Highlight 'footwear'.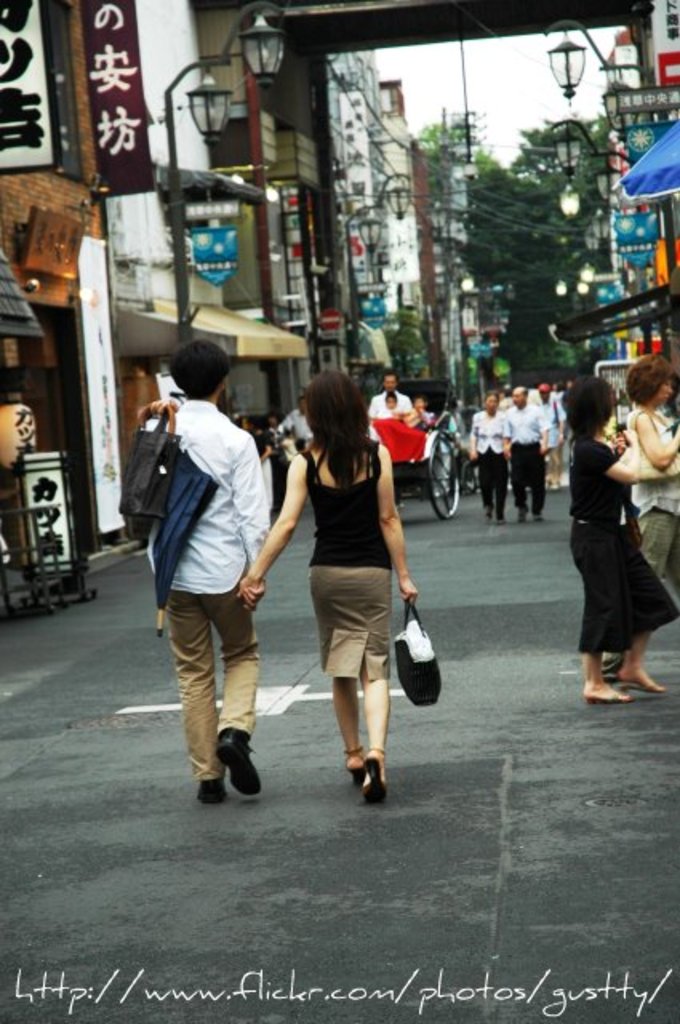
Highlighted region: detection(198, 733, 262, 810).
